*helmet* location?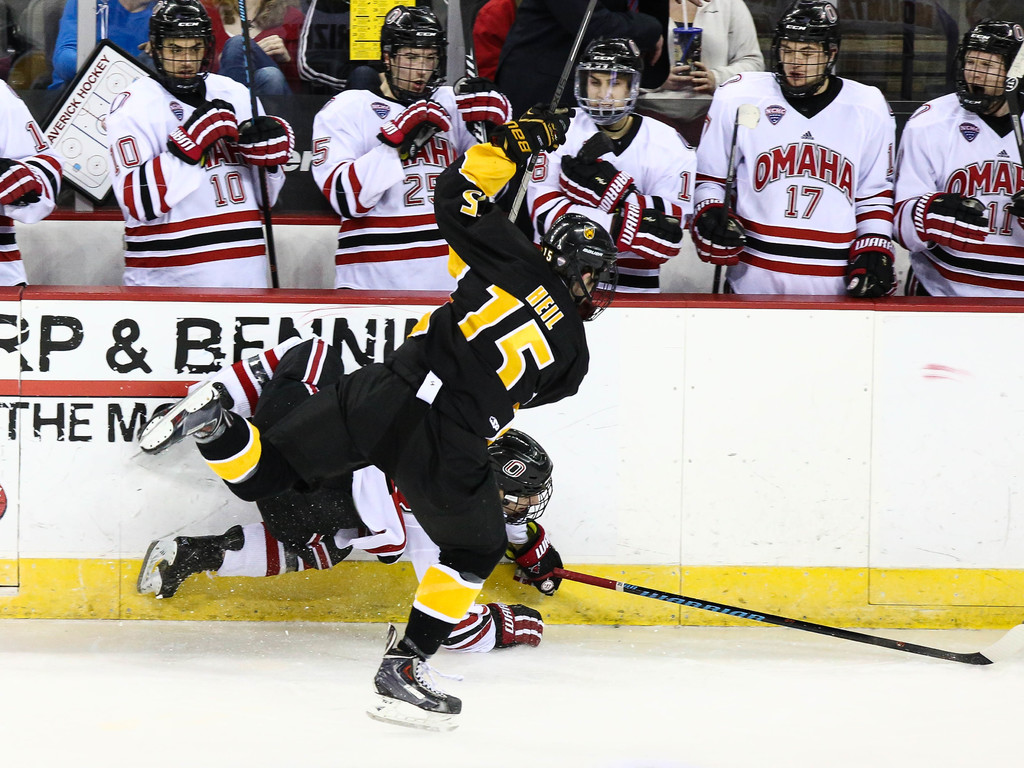
382:8:444:100
